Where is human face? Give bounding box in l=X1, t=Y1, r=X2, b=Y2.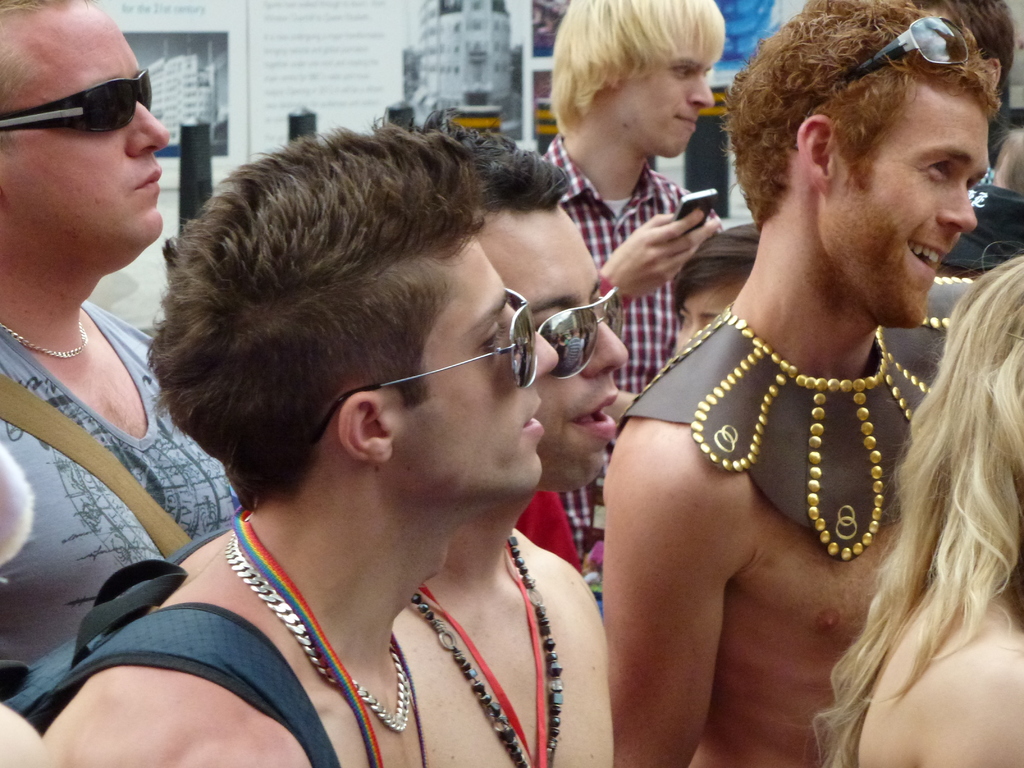
l=476, t=198, r=637, b=486.
